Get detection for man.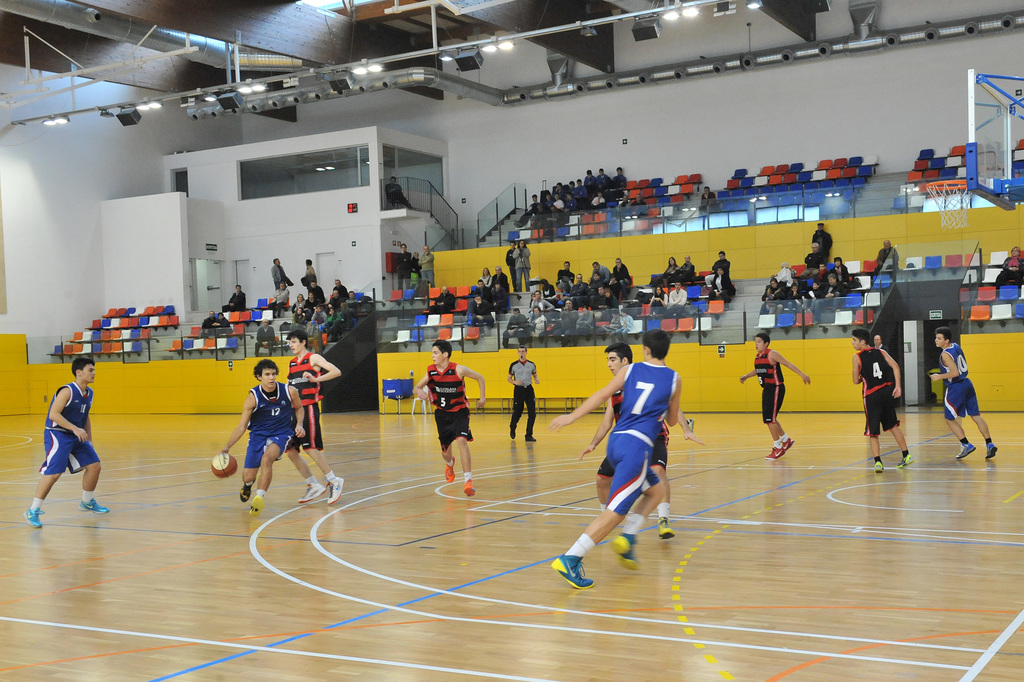
Detection: rect(255, 316, 275, 356).
